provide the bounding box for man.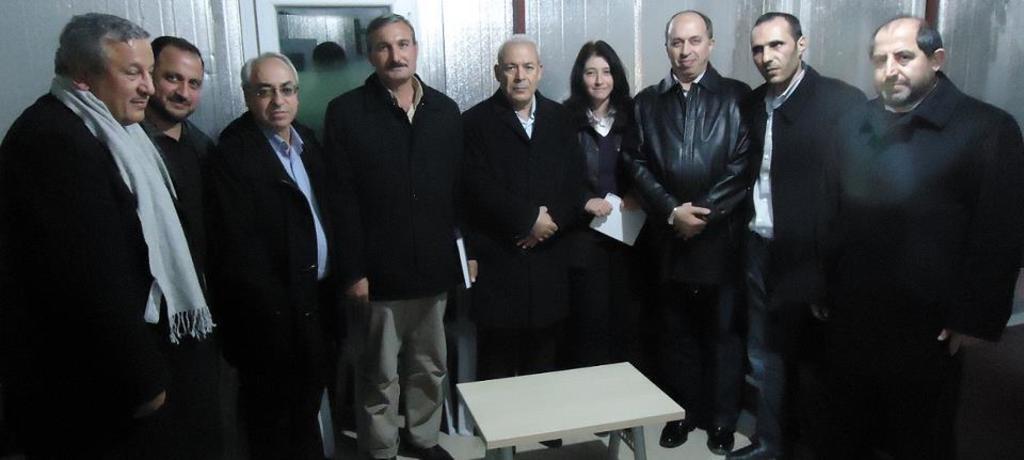
(left=455, top=32, right=578, bottom=453).
